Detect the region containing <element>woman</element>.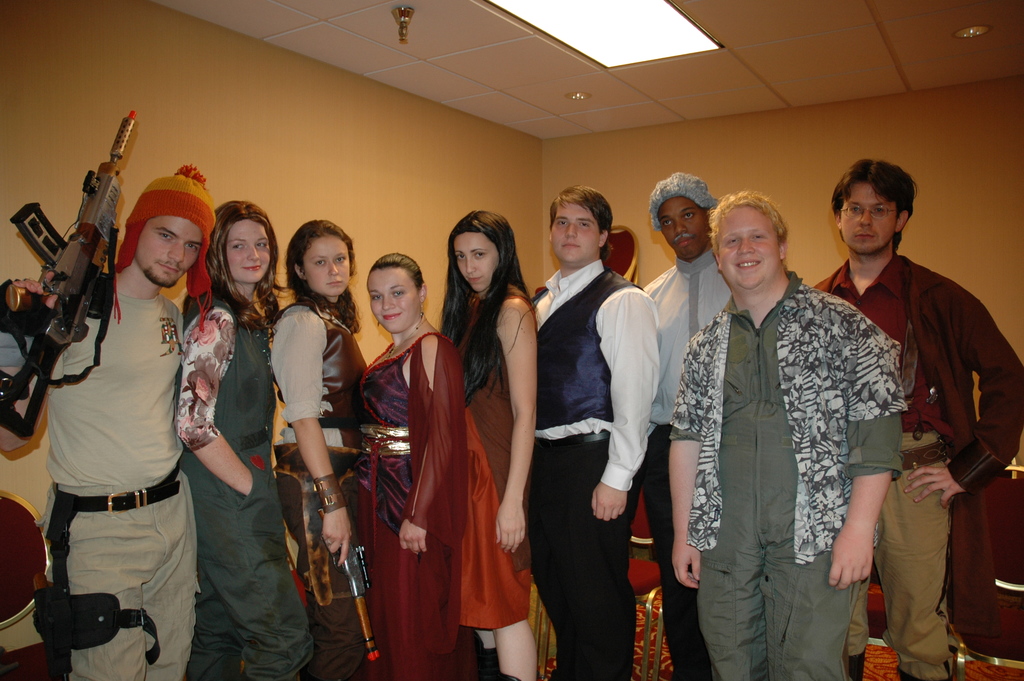
select_region(273, 214, 371, 680).
